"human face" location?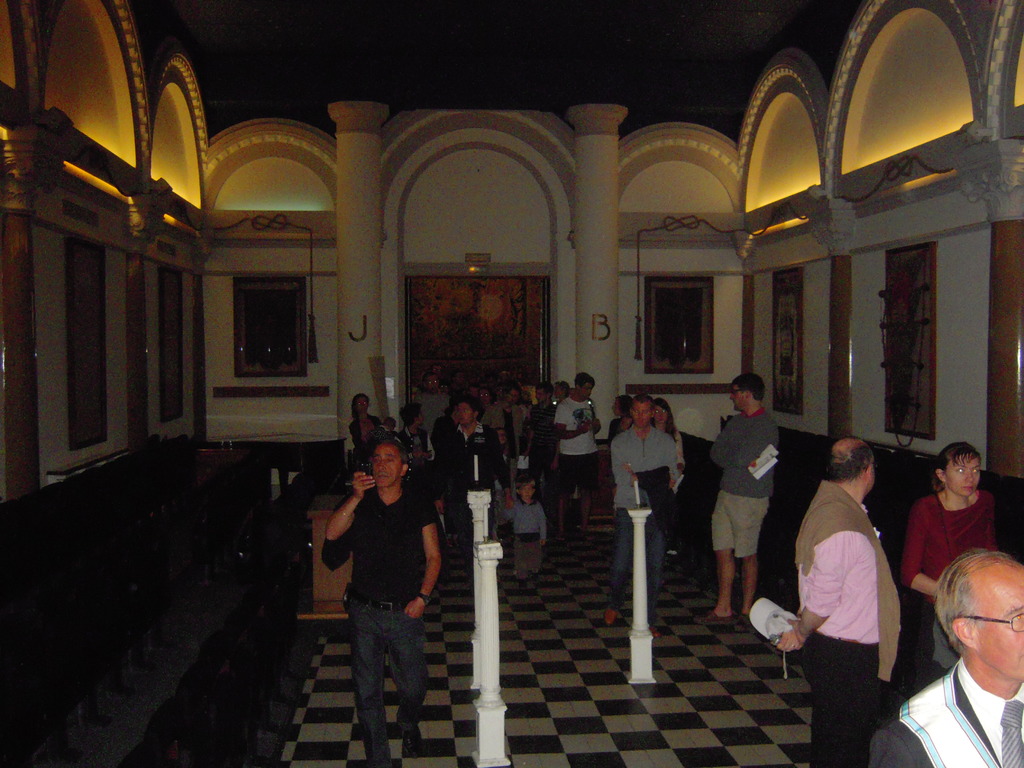
l=650, t=399, r=676, b=425
